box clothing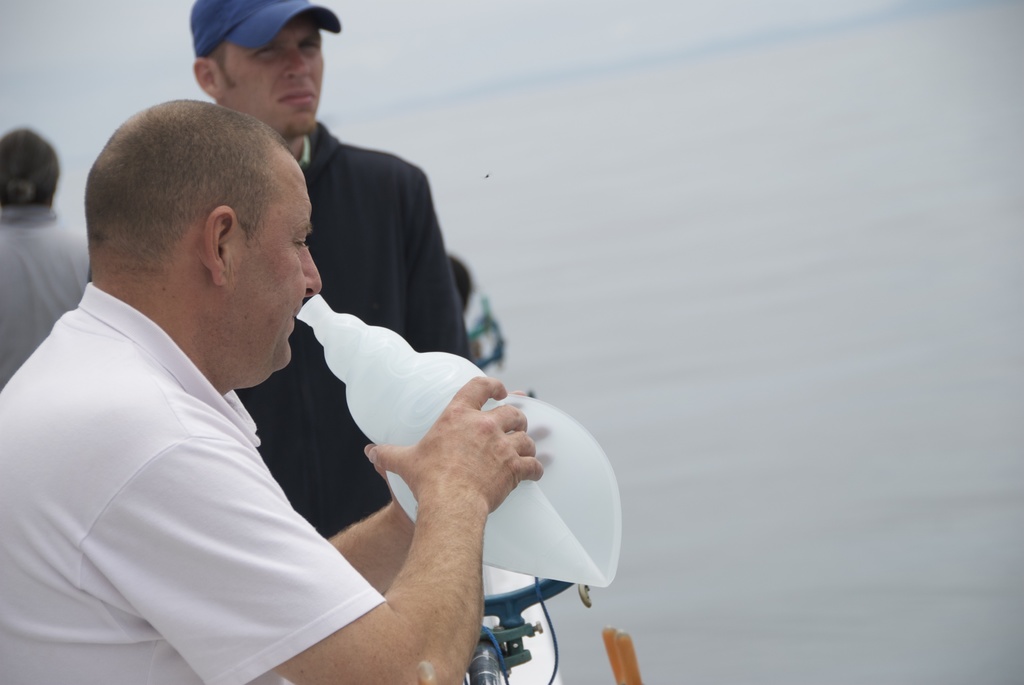
(left=0, top=276, right=386, bottom=684)
